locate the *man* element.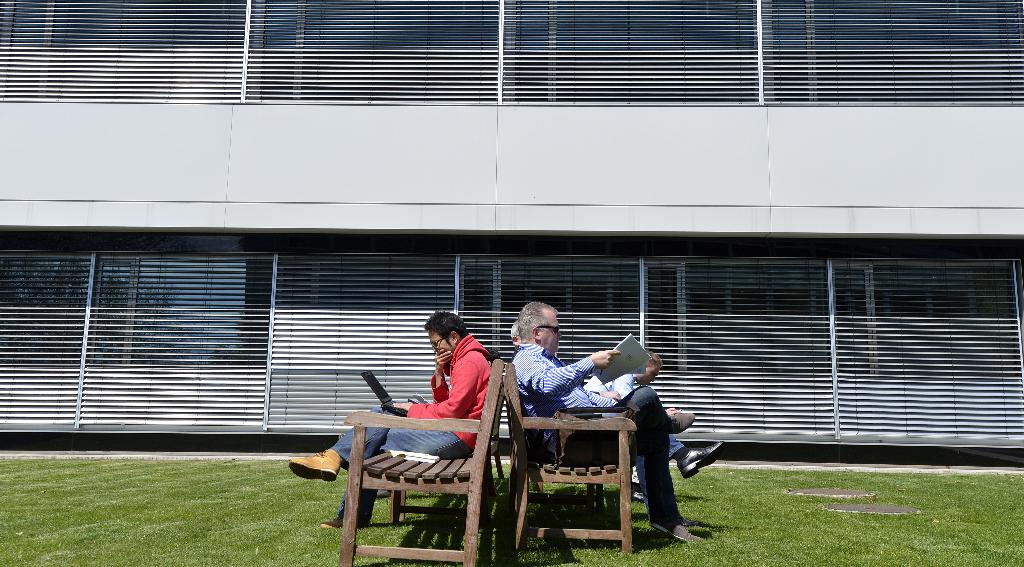
Element bbox: [left=289, top=310, right=496, bottom=527].
